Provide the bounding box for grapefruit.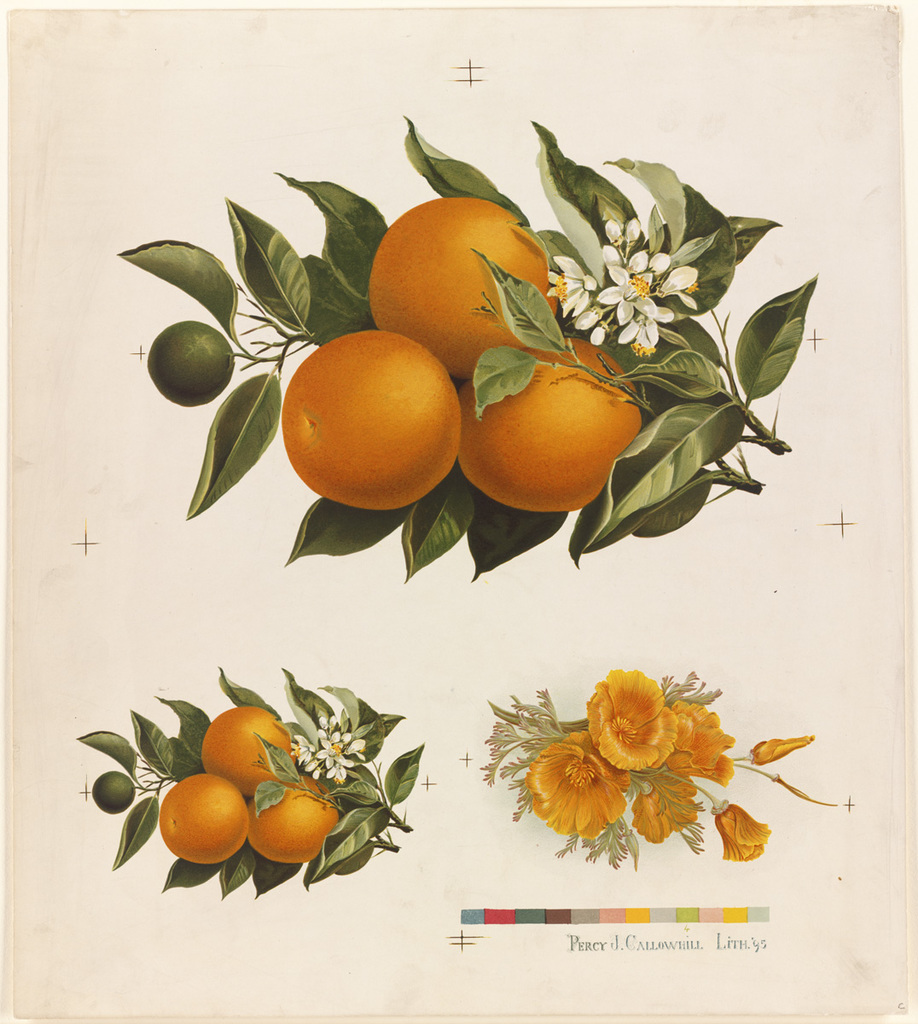
bbox=[199, 701, 294, 798].
